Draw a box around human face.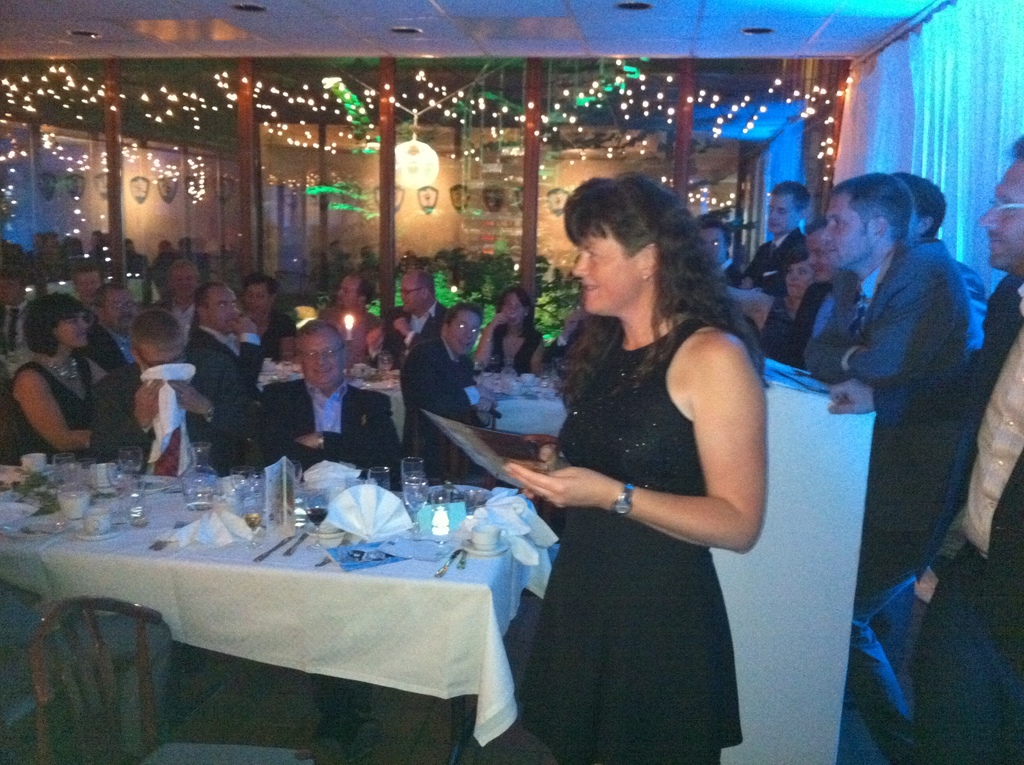
214/287/241/332.
